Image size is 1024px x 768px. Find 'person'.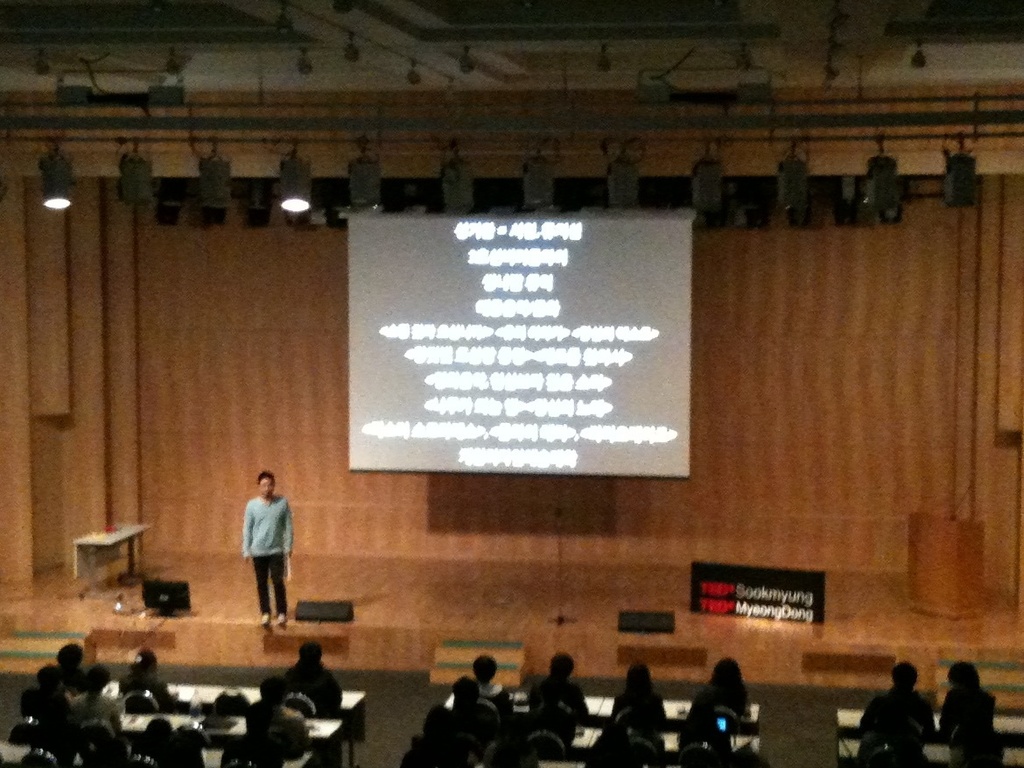
{"left": 475, "top": 657, "right": 516, "bottom": 708}.
